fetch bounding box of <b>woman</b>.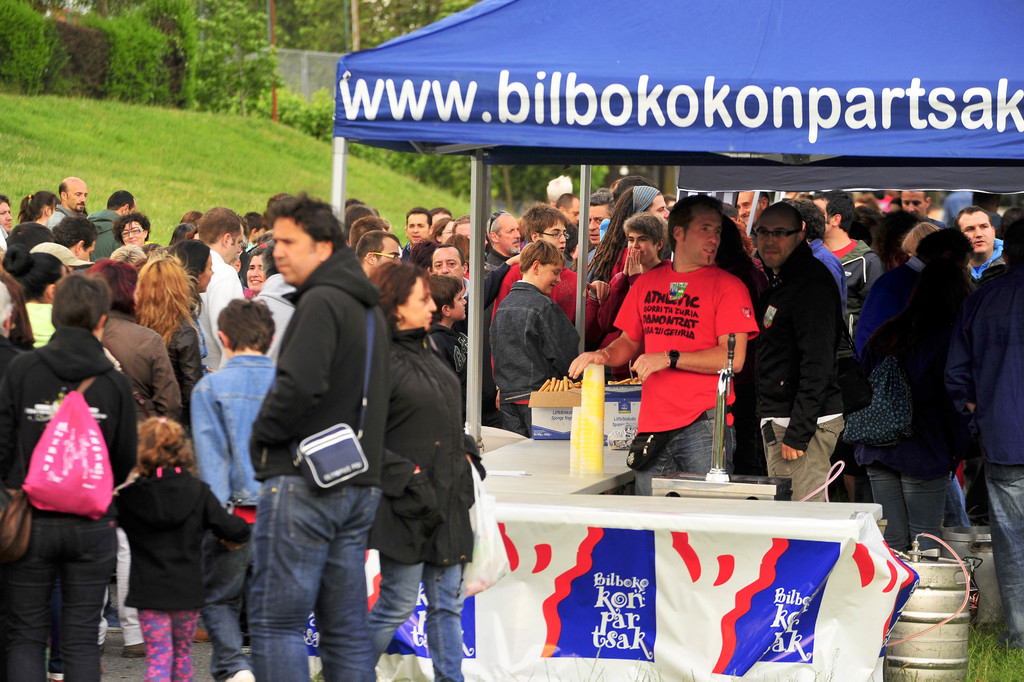
Bbox: 117, 211, 155, 249.
